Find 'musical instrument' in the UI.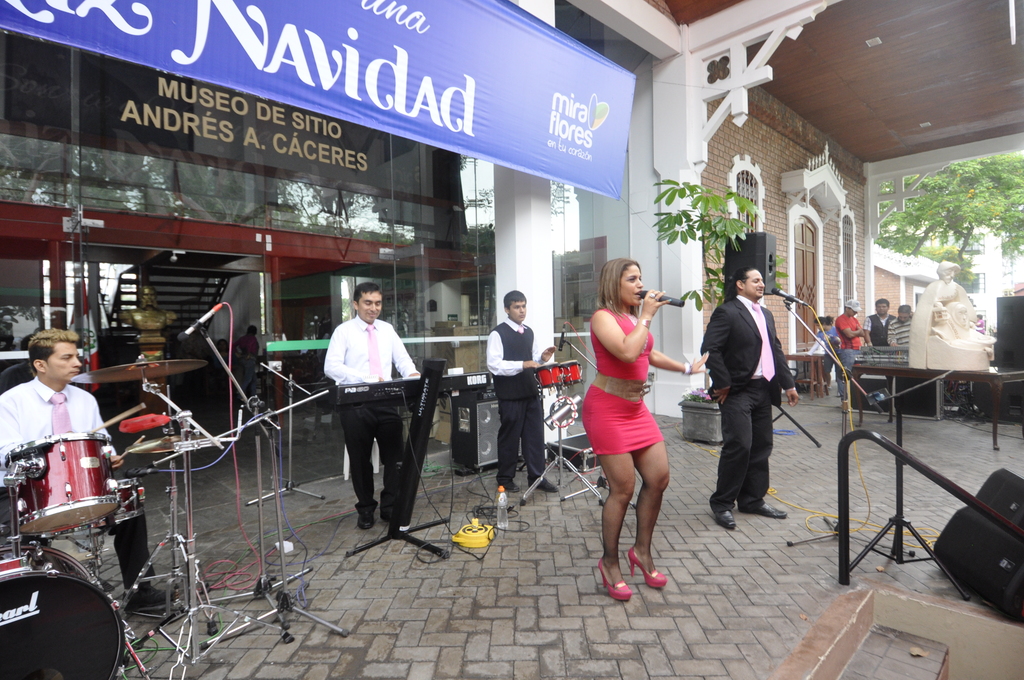
UI element at box=[553, 357, 591, 391].
